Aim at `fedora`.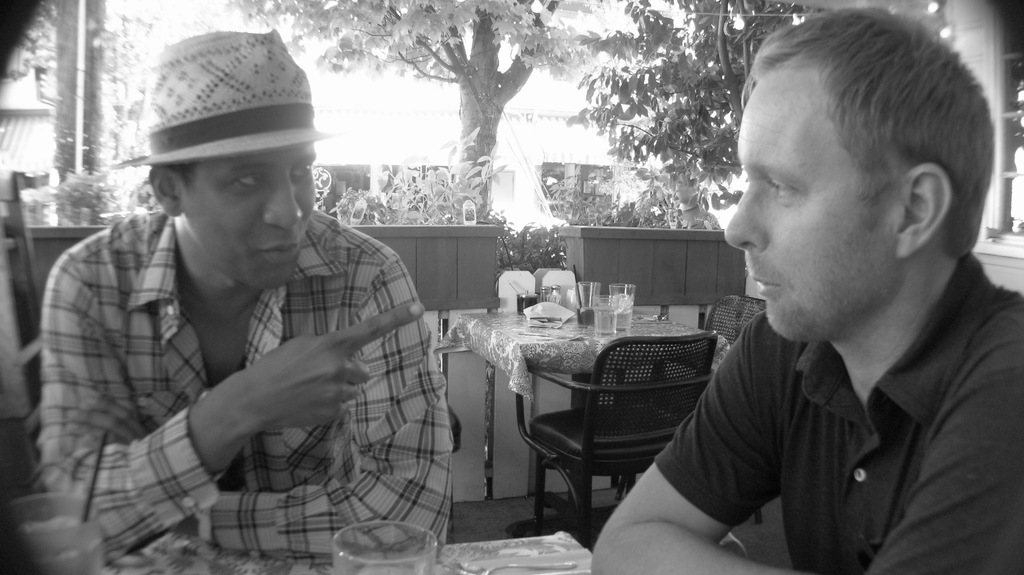
Aimed at x1=114, y1=30, x2=339, y2=164.
